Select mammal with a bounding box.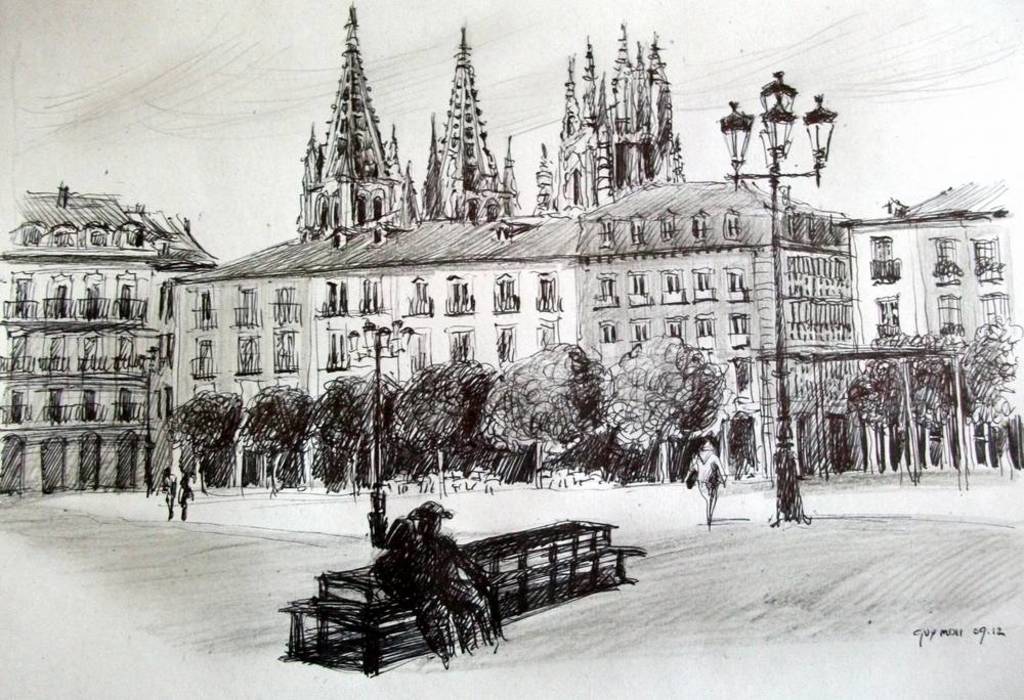
178,476,195,520.
